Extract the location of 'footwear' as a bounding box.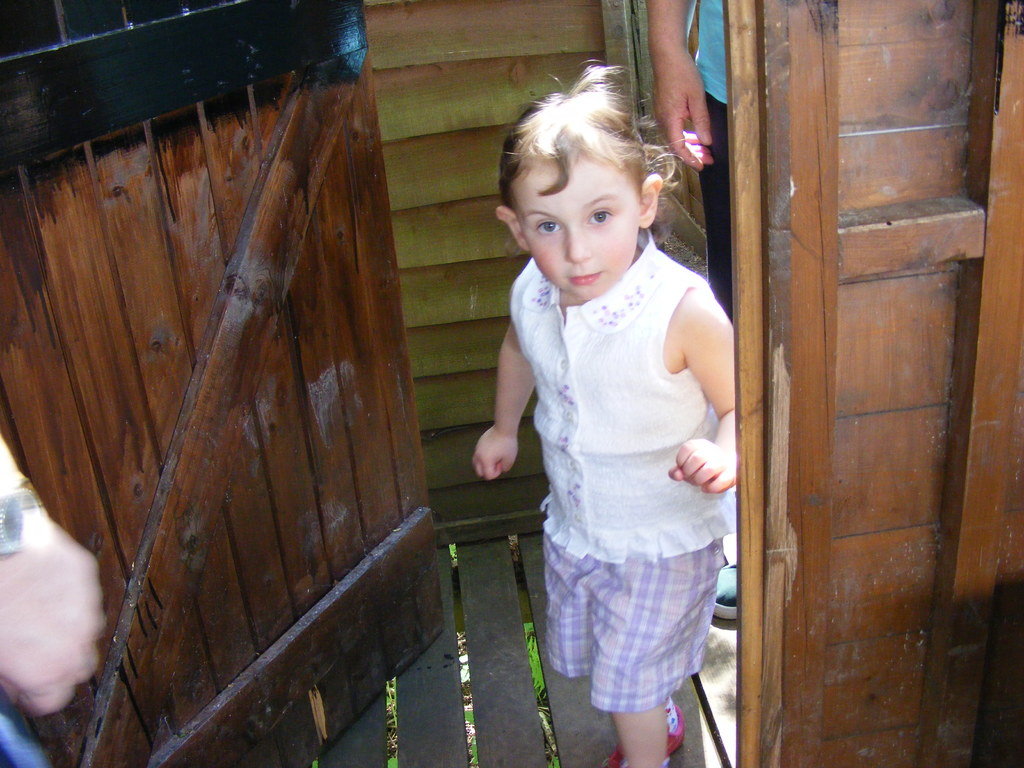
{"x1": 600, "y1": 701, "x2": 685, "y2": 767}.
